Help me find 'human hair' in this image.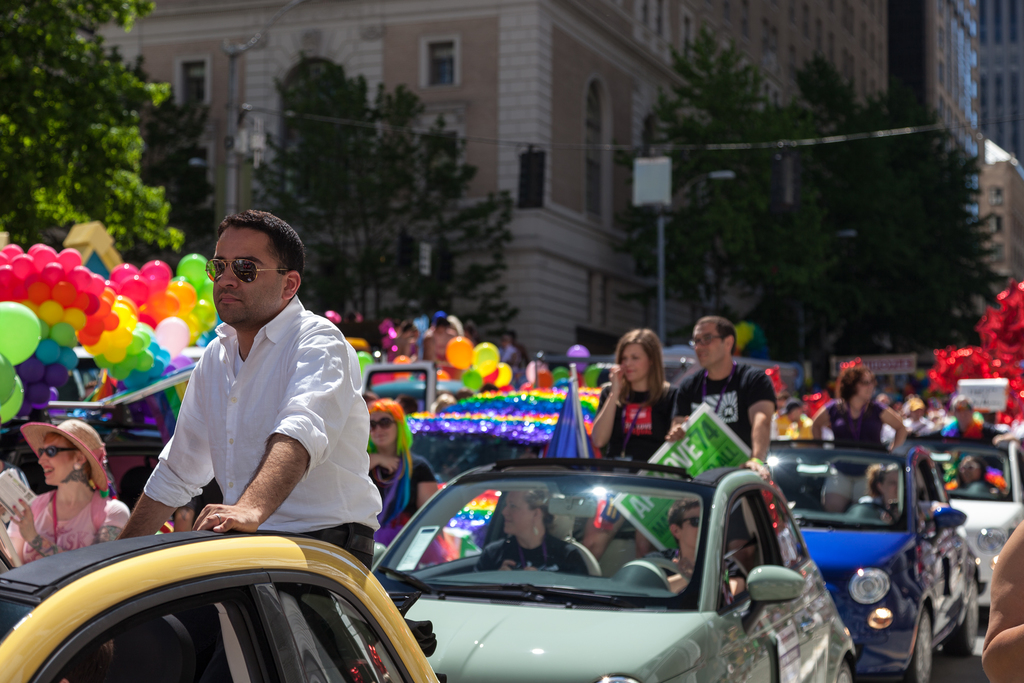
Found it: (870, 458, 896, 501).
